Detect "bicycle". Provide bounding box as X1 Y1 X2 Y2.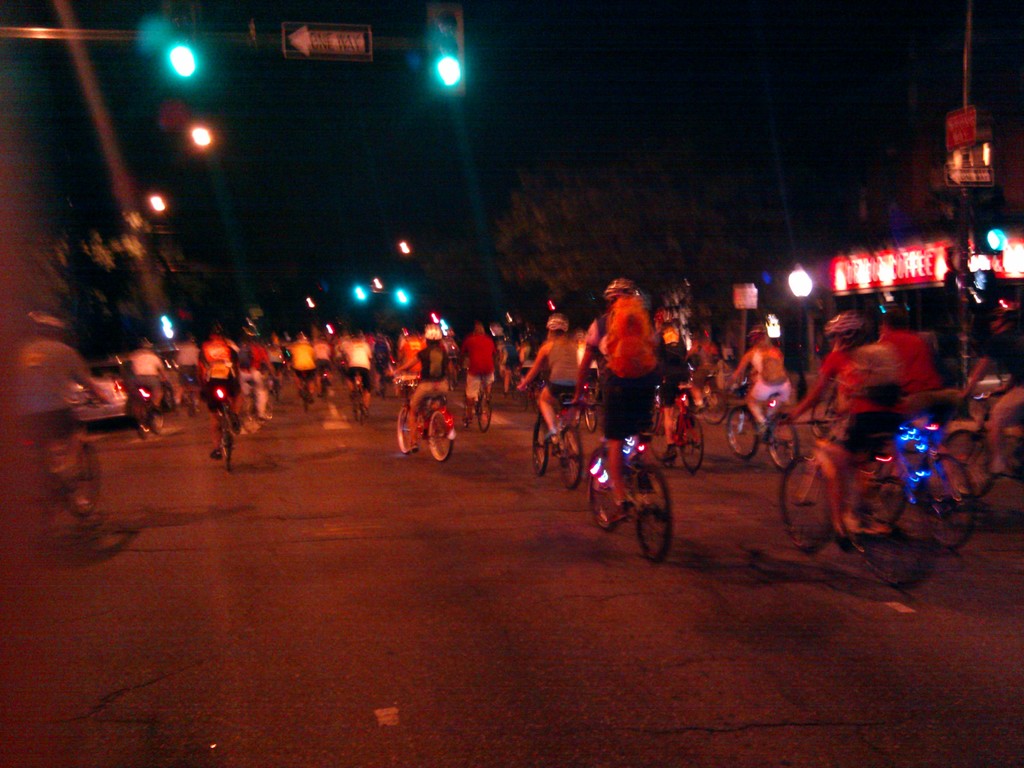
943 388 1023 495.
